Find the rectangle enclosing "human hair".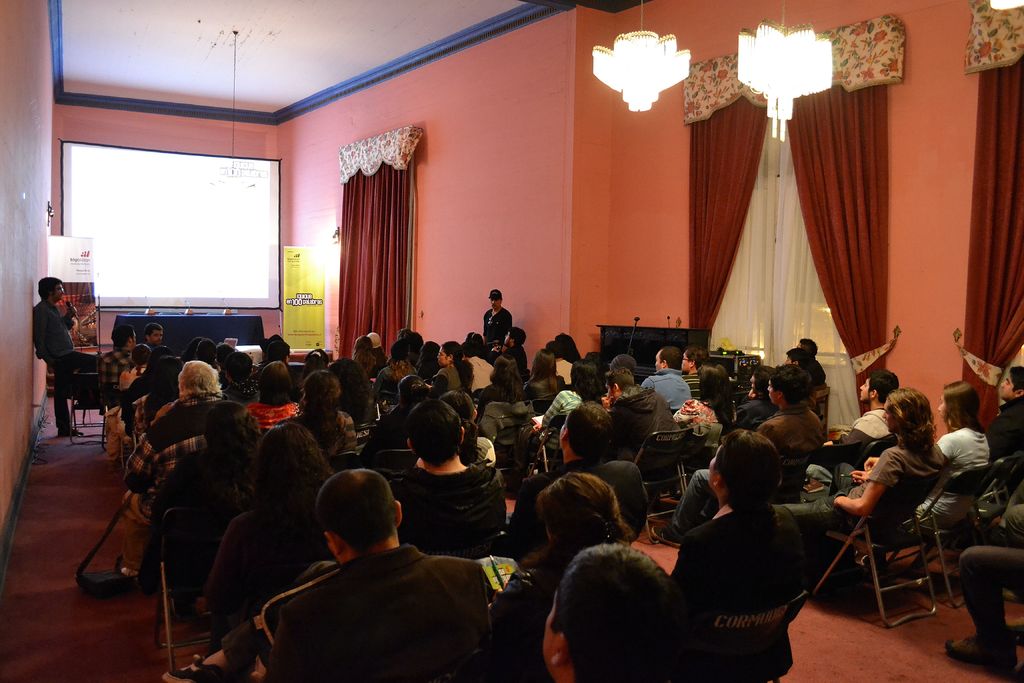
Rect(509, 325, 526, 348).
